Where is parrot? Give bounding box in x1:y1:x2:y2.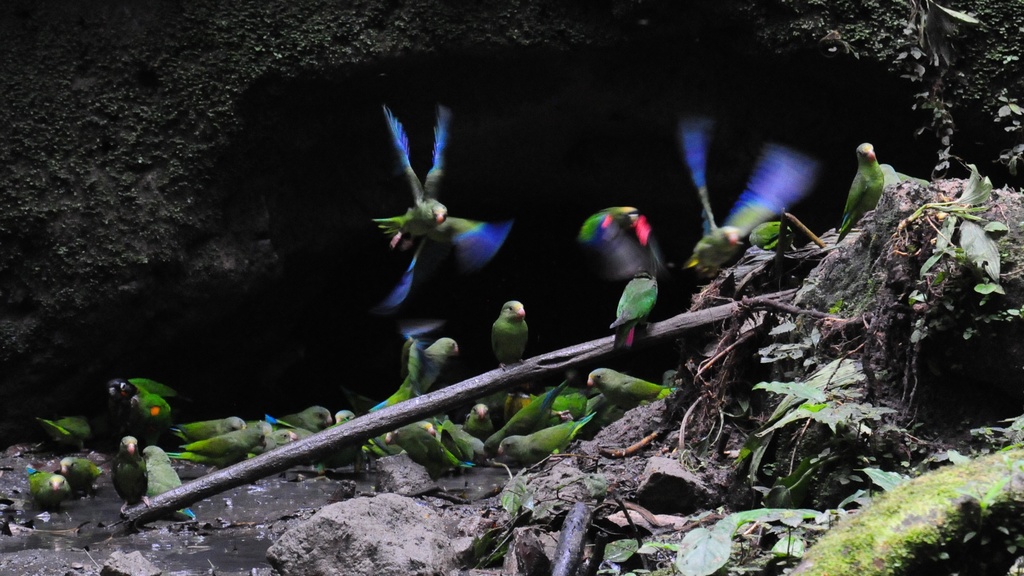
138:447:194:518.
